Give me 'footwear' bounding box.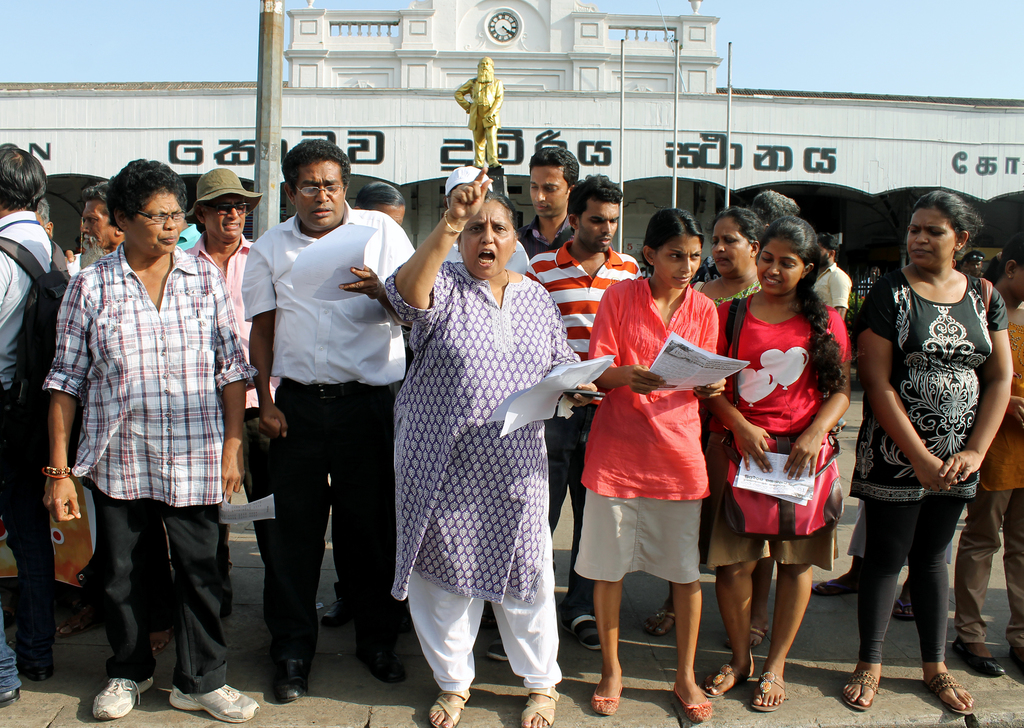
detection(753, 668, 785, 711).
